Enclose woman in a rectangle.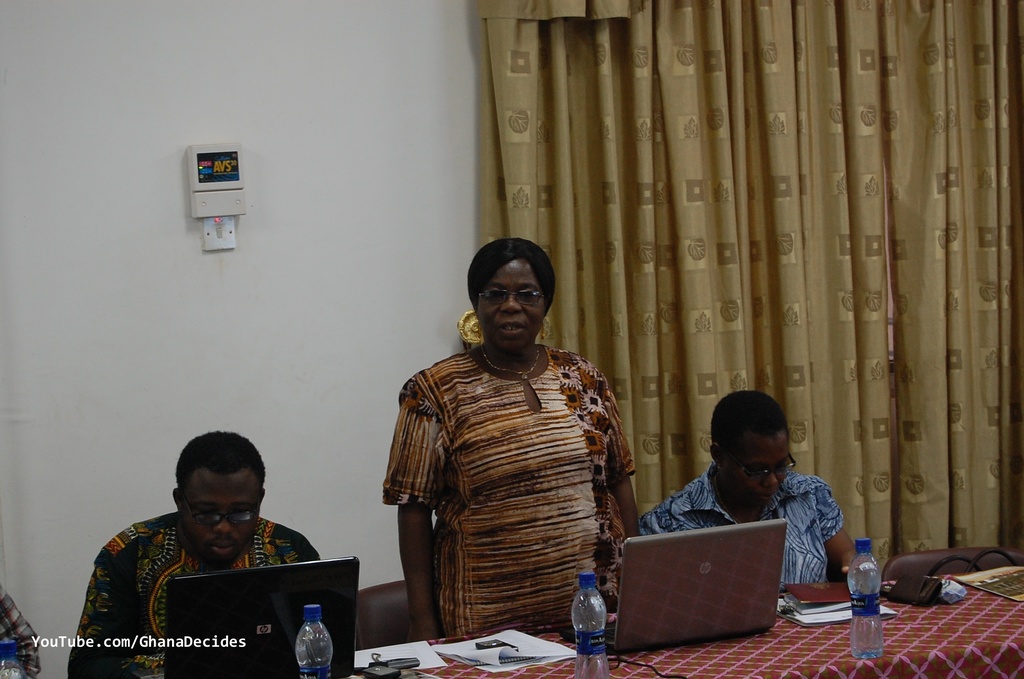
bbox=[632, 389, 866, 590].
